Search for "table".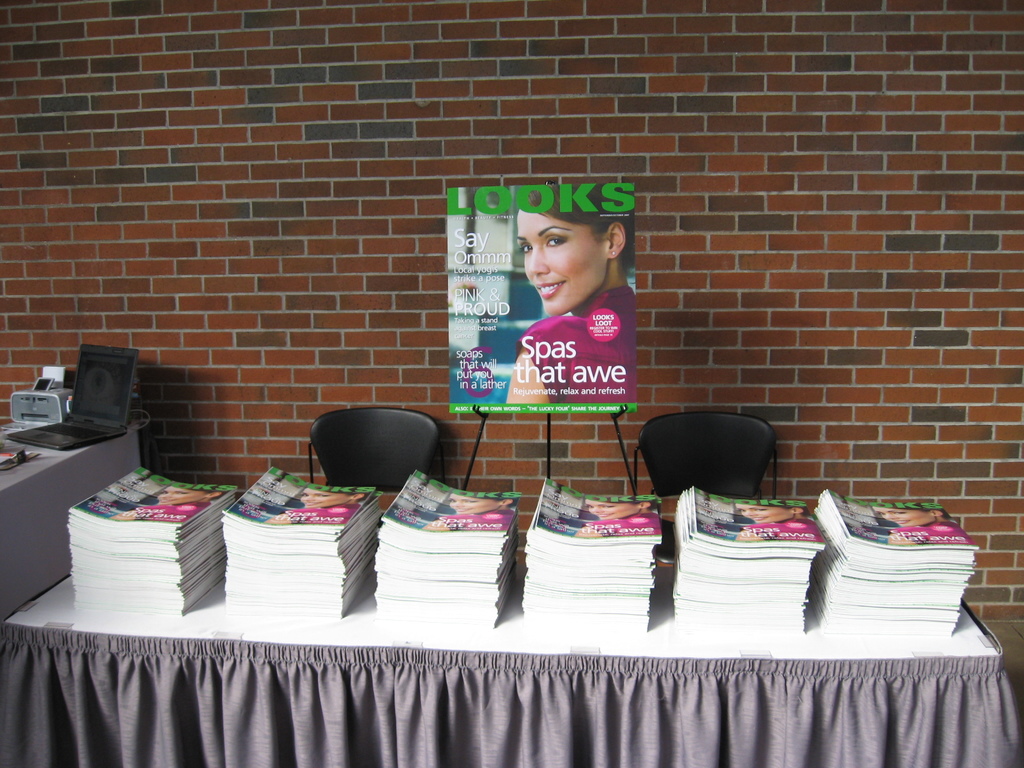
Found at 0,506,988,730.
